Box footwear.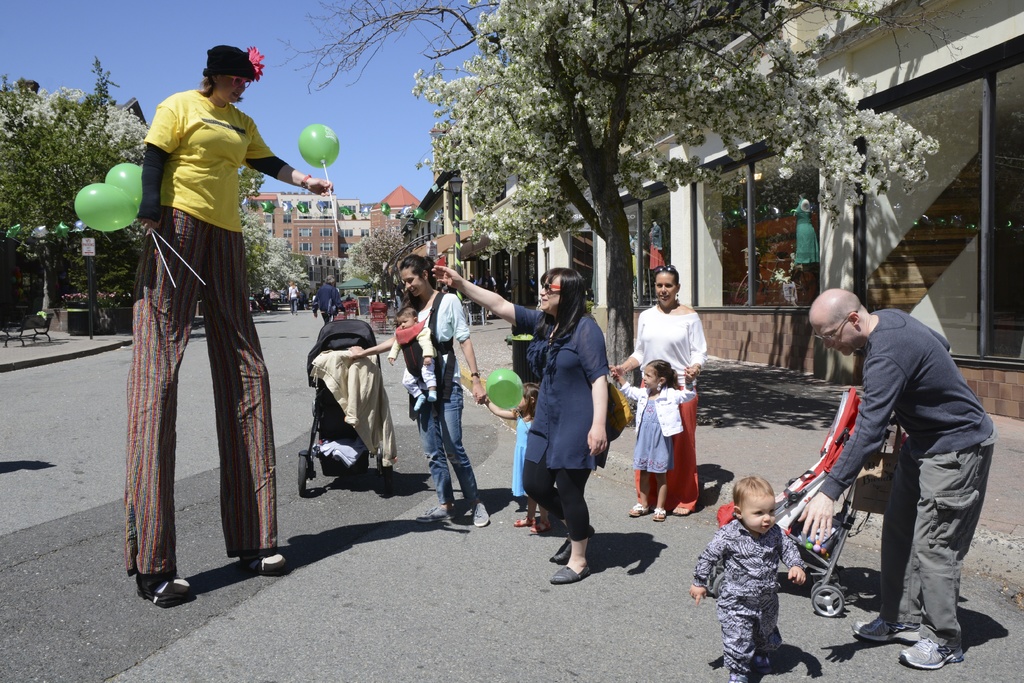
bbox=[550, 533, 570, 566].
